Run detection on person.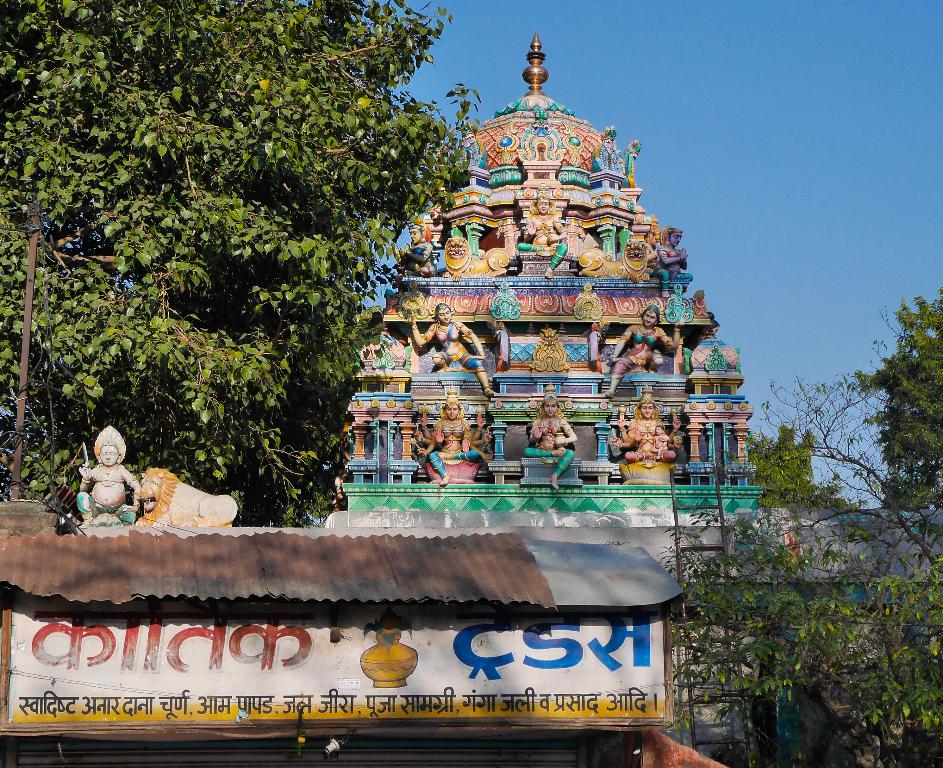
Result: select_region(608, 389, 685, 463).
